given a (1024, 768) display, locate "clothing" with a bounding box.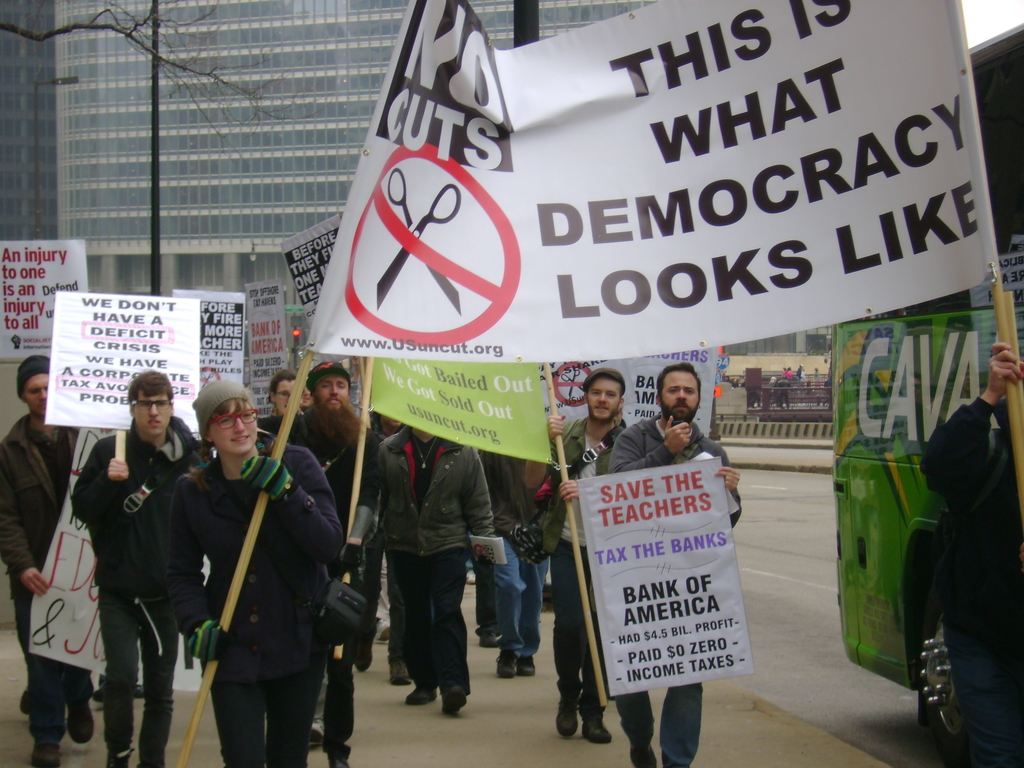
Located: bbox=(936, 397, 1023, 767).
